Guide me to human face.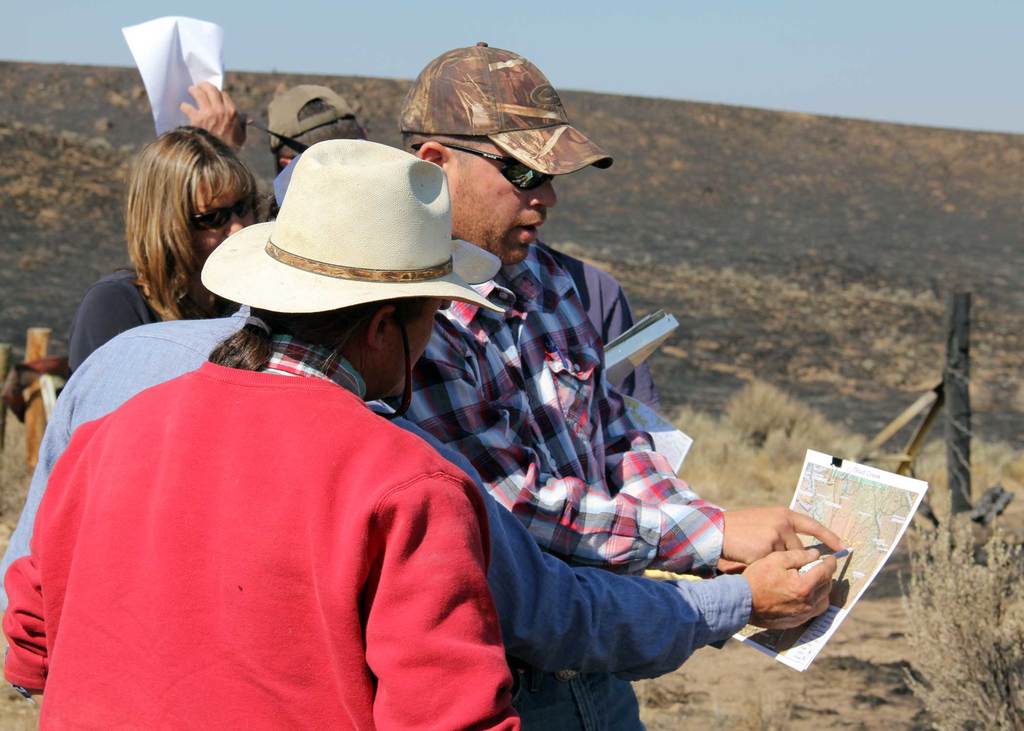
Guidance: bbox=[447, 138, 556, 264].
